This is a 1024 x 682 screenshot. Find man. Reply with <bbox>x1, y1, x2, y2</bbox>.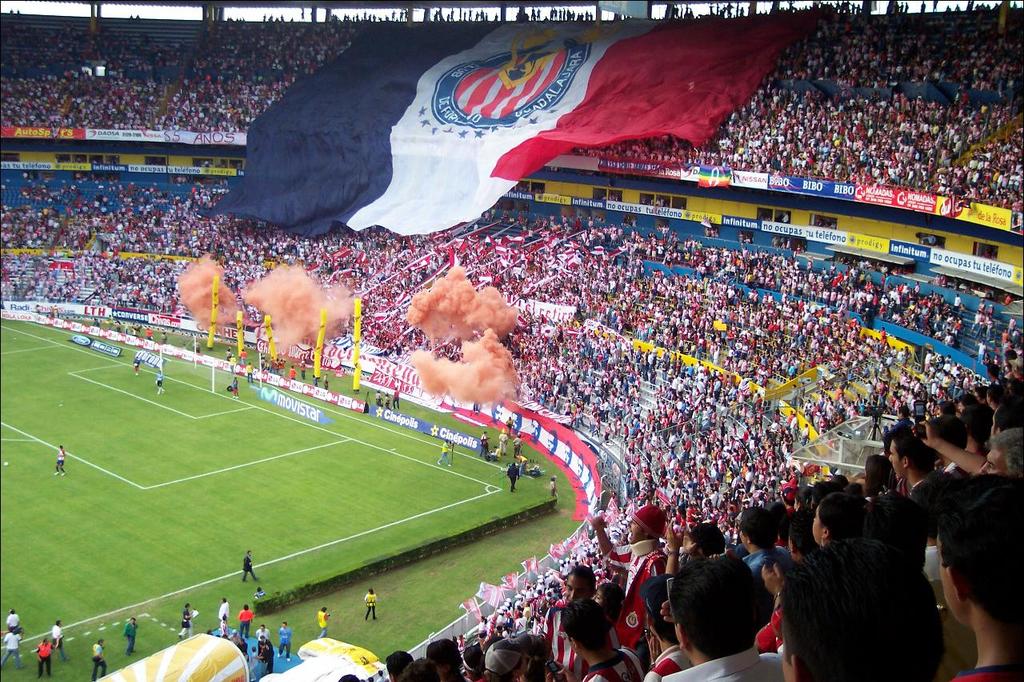
<bbox>245, 361, 255, 382</bbox>.
